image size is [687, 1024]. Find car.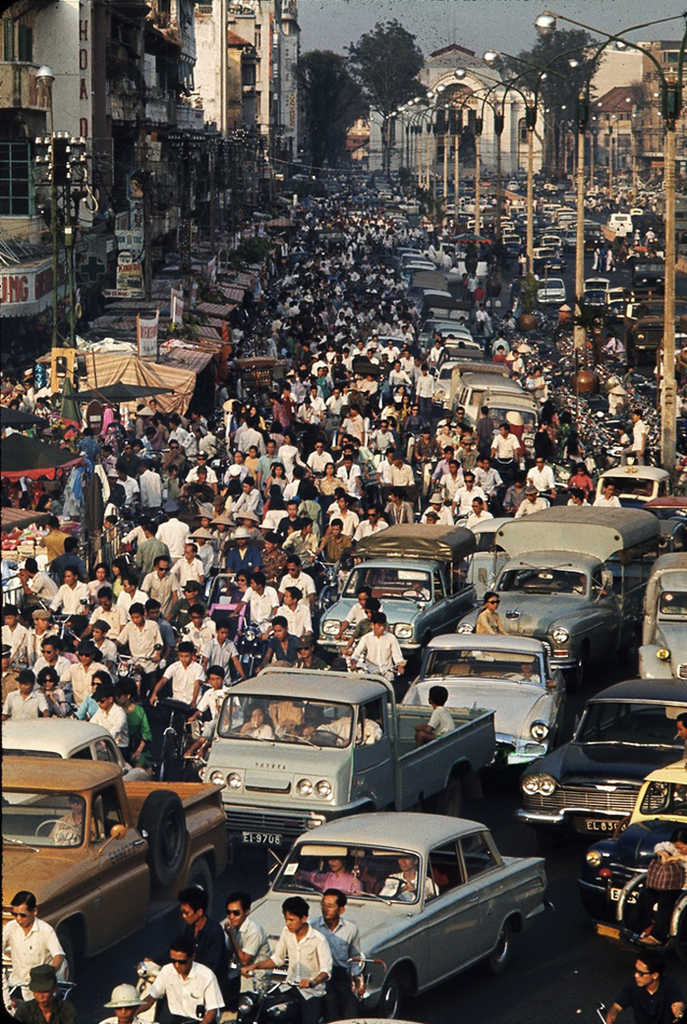
select_region(224, 823, 559, 1008).
